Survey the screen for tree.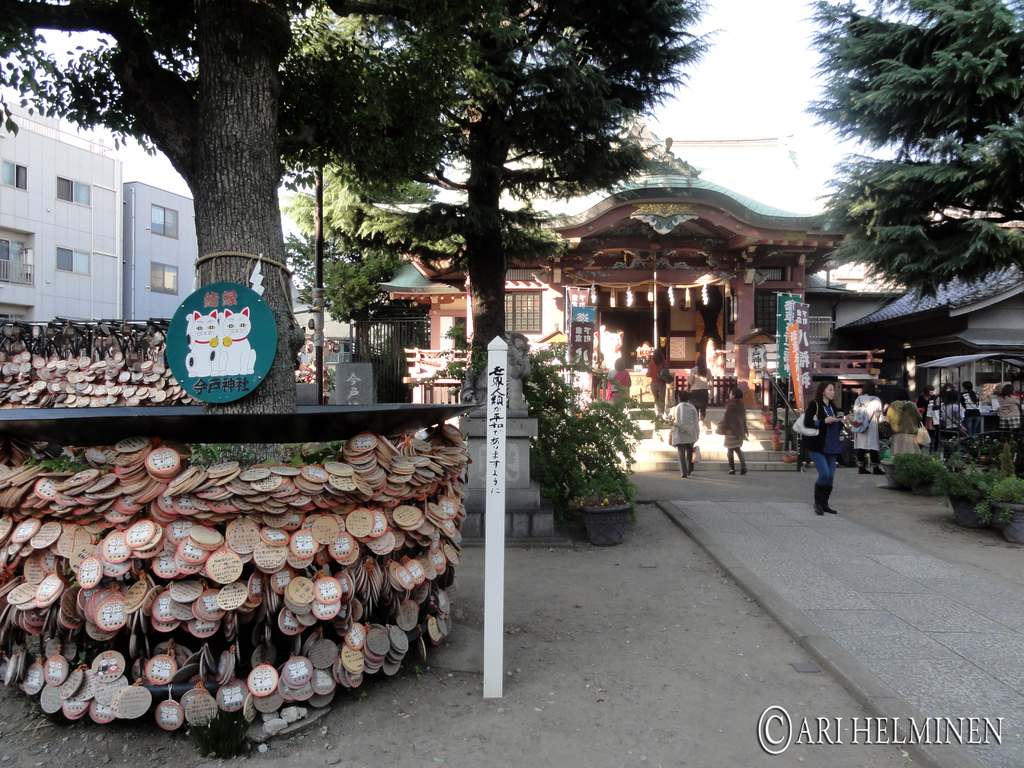
Survey found: 0/0/477/451.
